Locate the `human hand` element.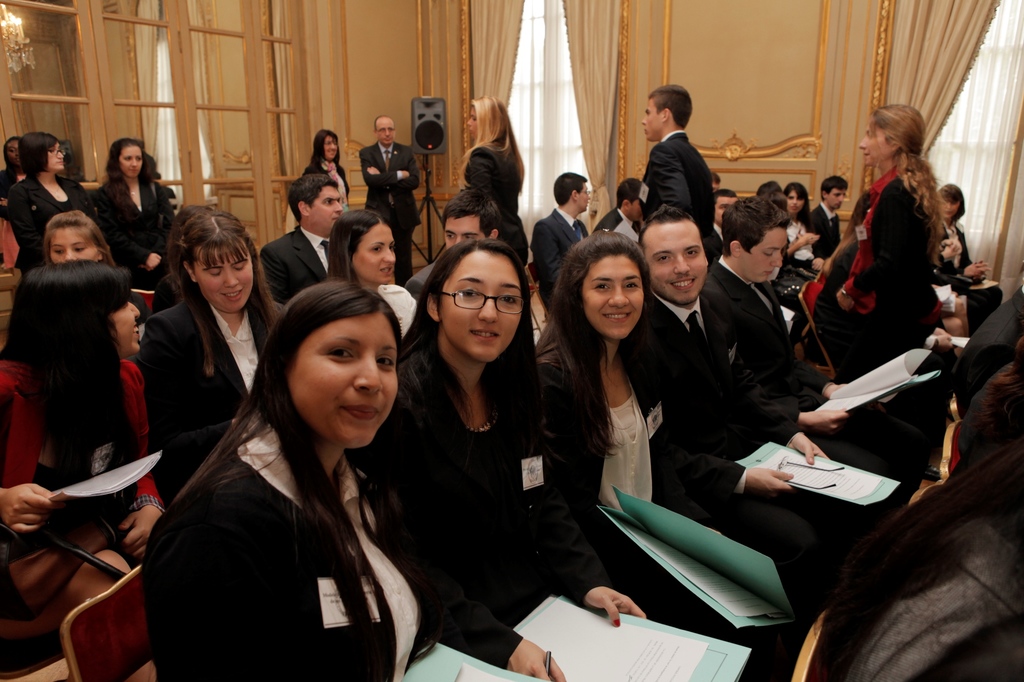
Element bbox: (left=582, top=585, right=647, bottom=627).
